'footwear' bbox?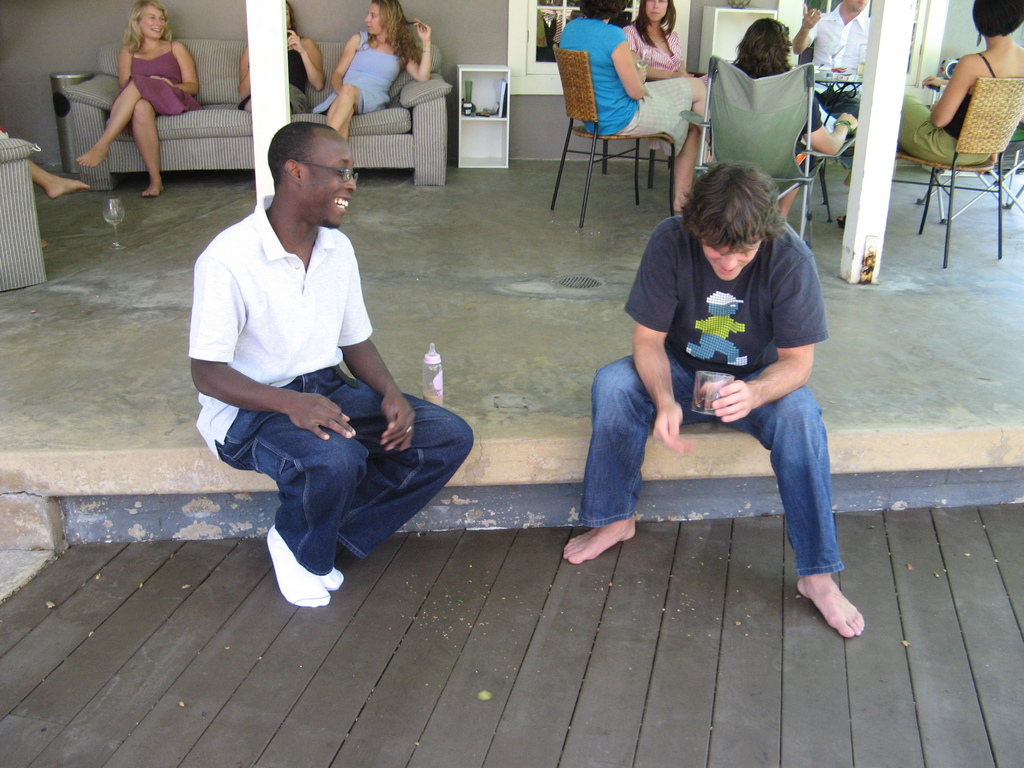
detection(833, 210, 846, 230)
